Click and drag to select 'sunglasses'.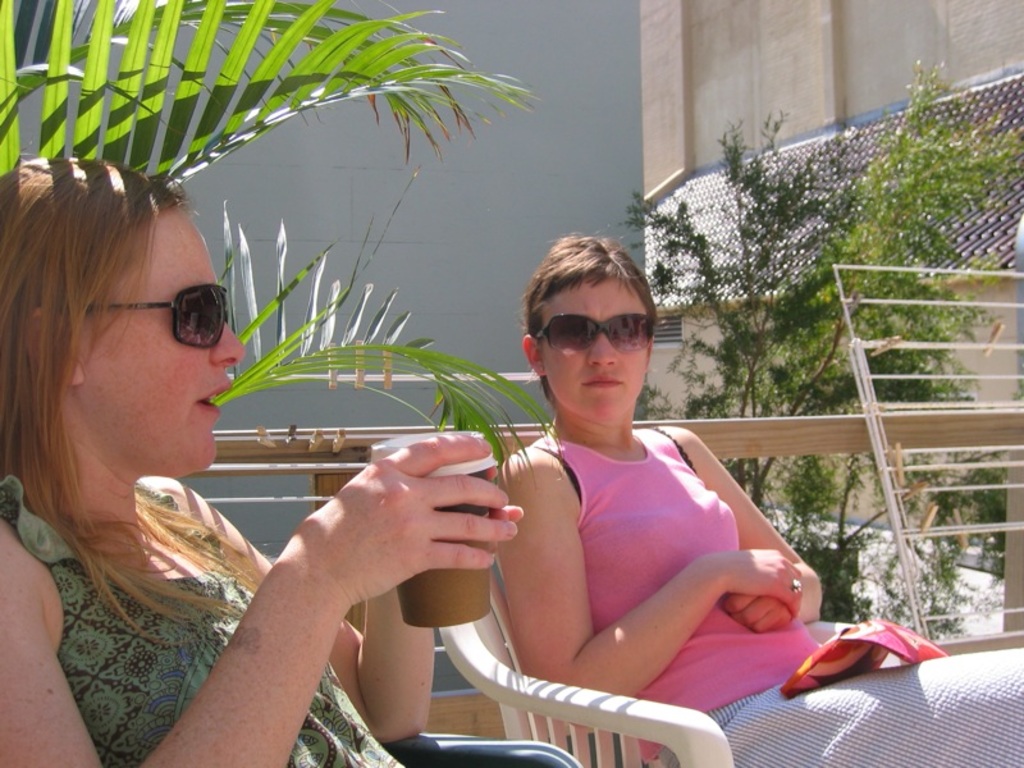
Selection: detection(61, 285, 234, 347).
